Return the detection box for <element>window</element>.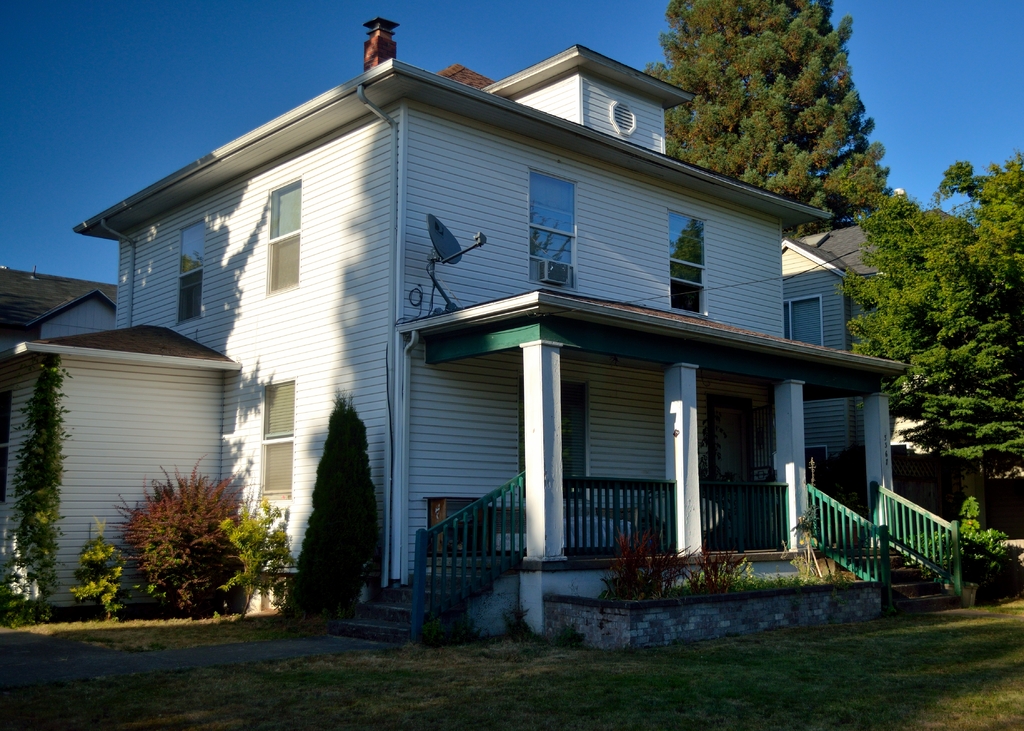
bbox(660, 218, 727, 310).
